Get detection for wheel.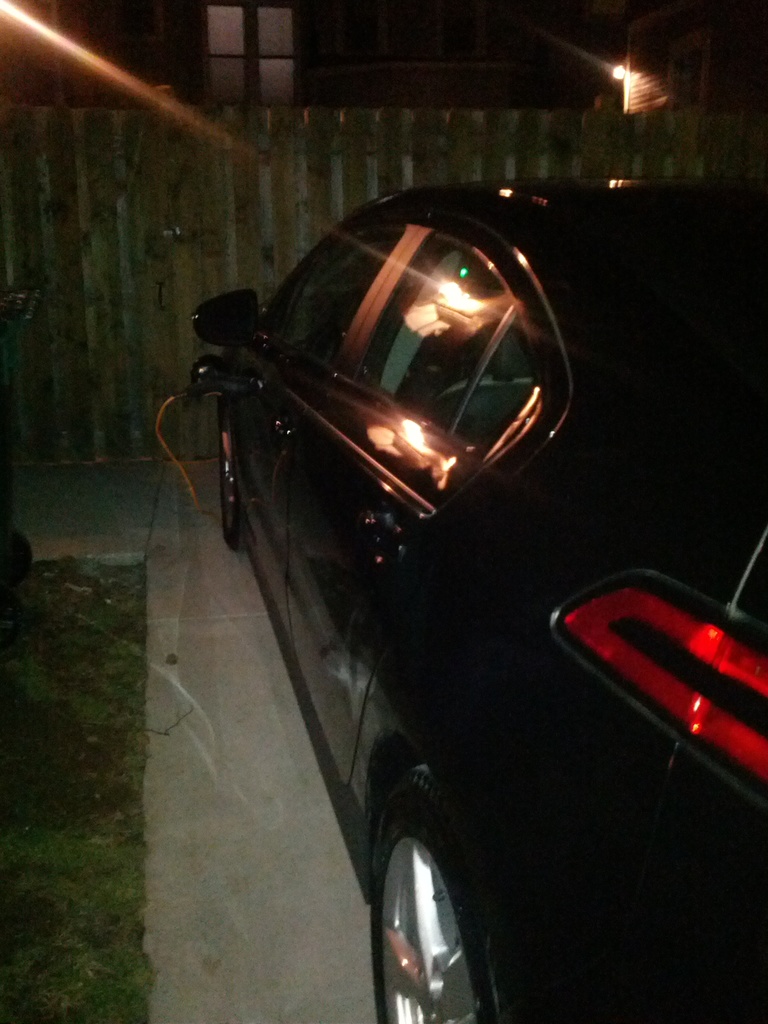
Detection: l=378, t=801, r=490, b=1014.
